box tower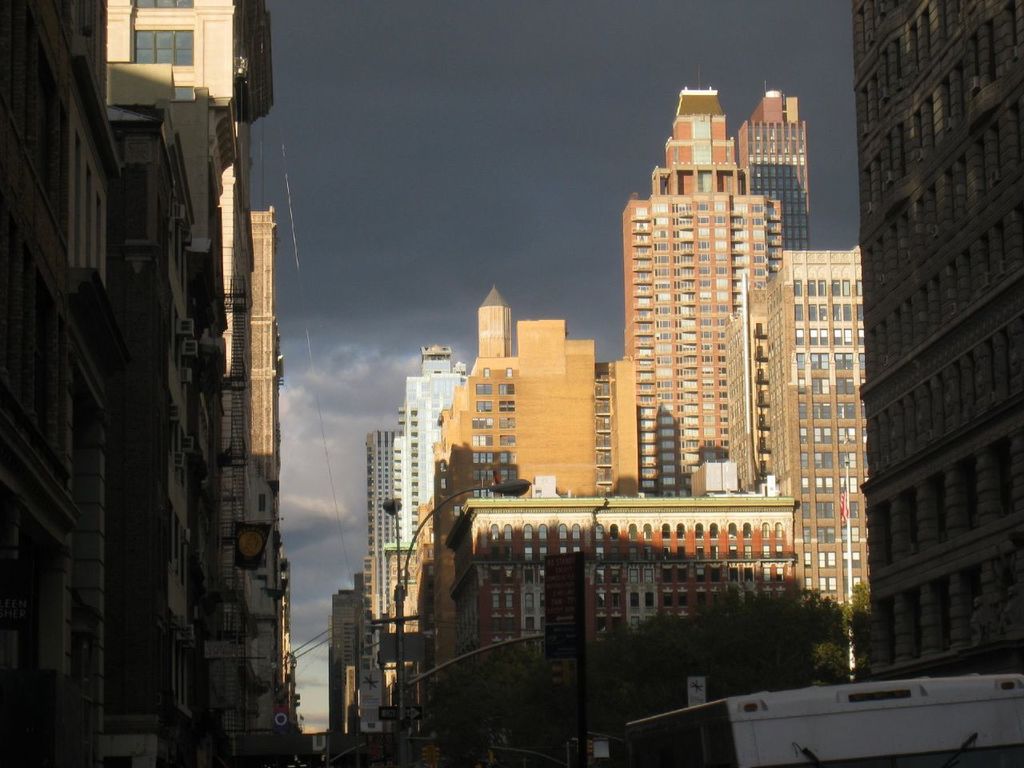
x1=361, y1=430, x2=415, y2=758
